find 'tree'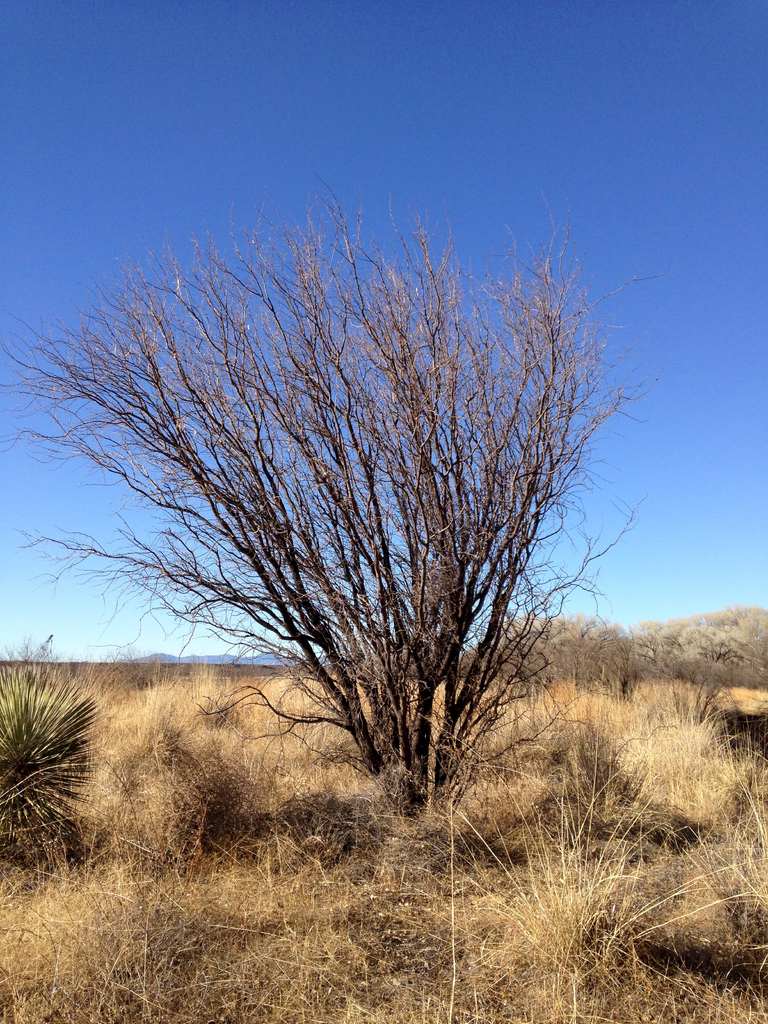
Rect(440, 600, 767, 694)
